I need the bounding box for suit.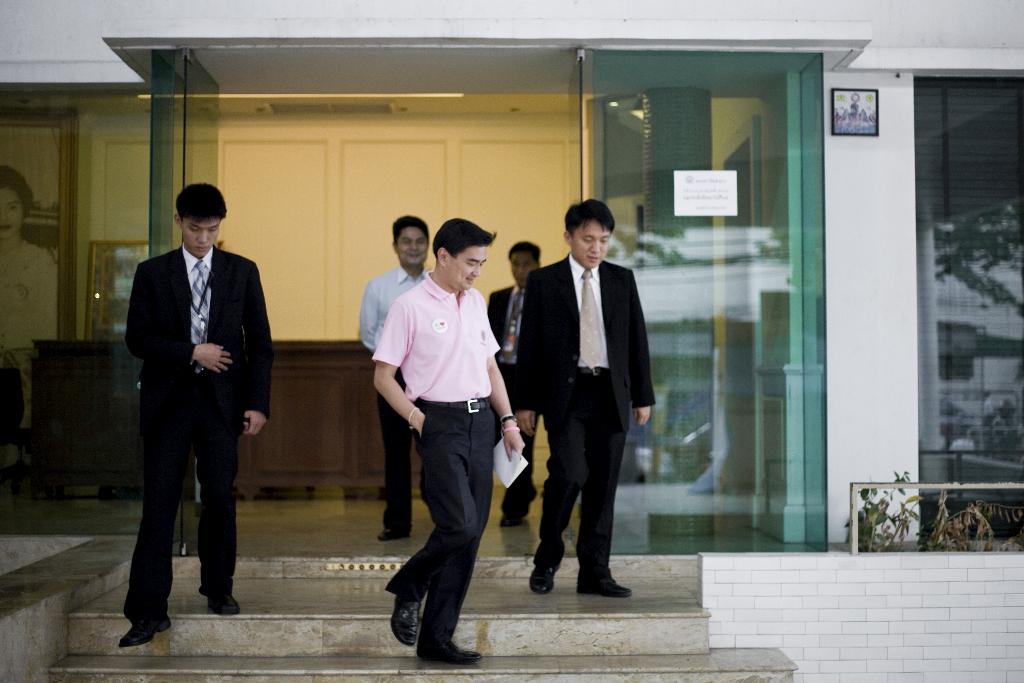
Here it is: <box>515,207,651,616</box>.
